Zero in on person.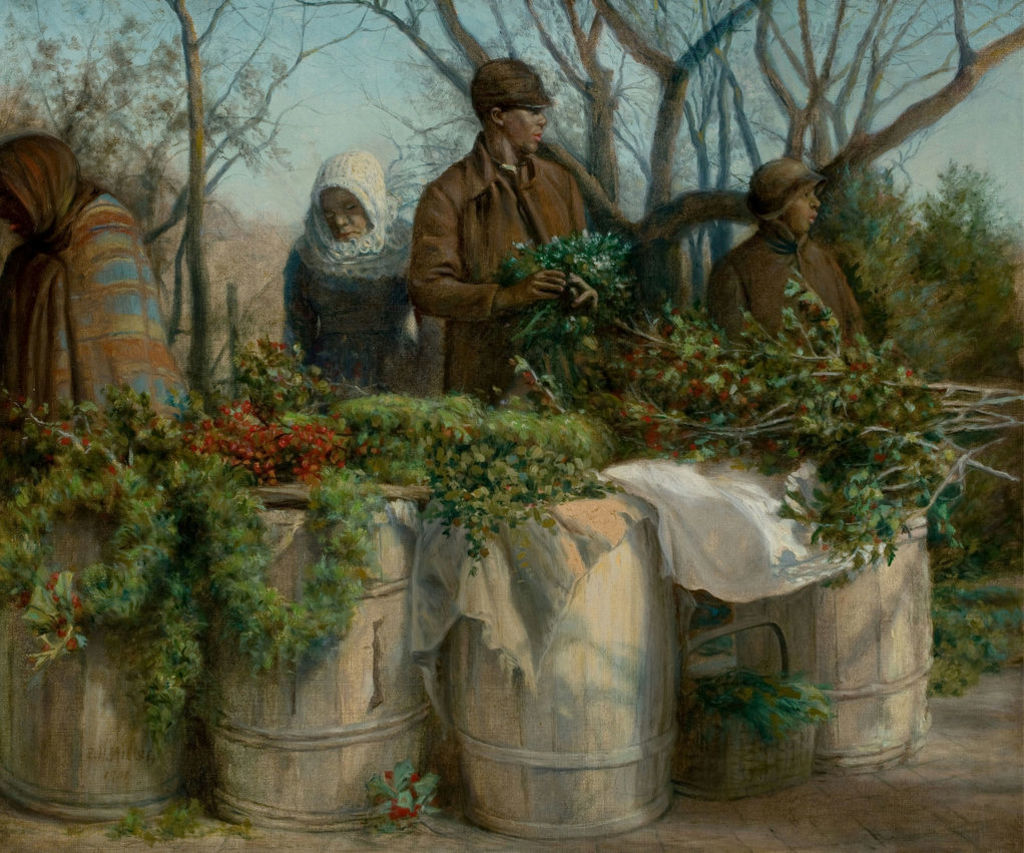
Zeroed in: select_region(283, 155, 421, 406).
